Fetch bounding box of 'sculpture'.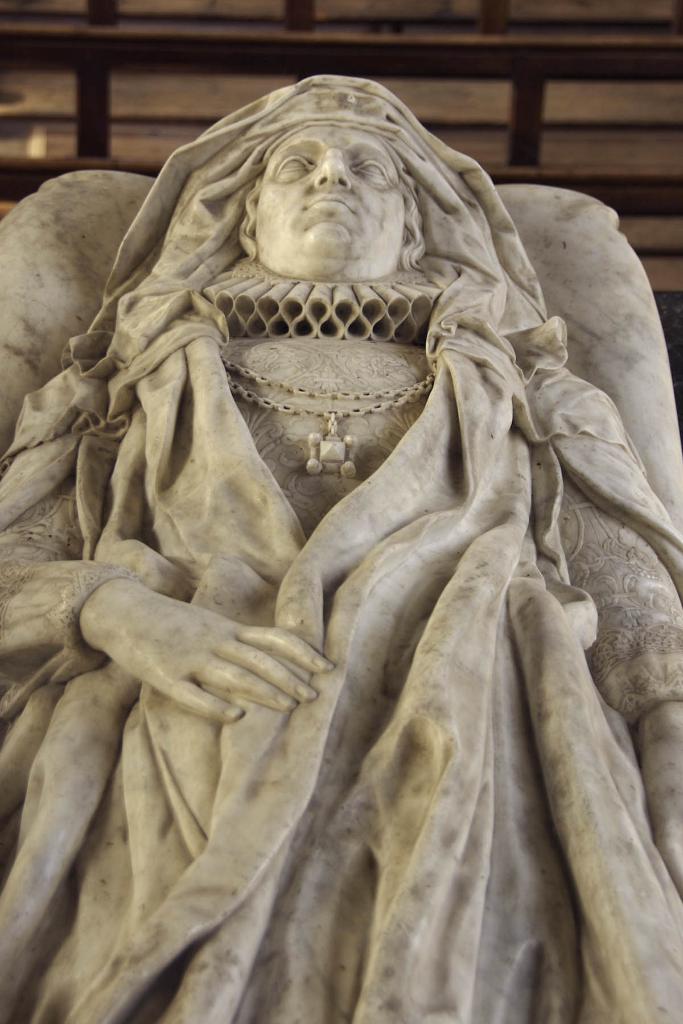
Bbox: (21,76,682,1007).
